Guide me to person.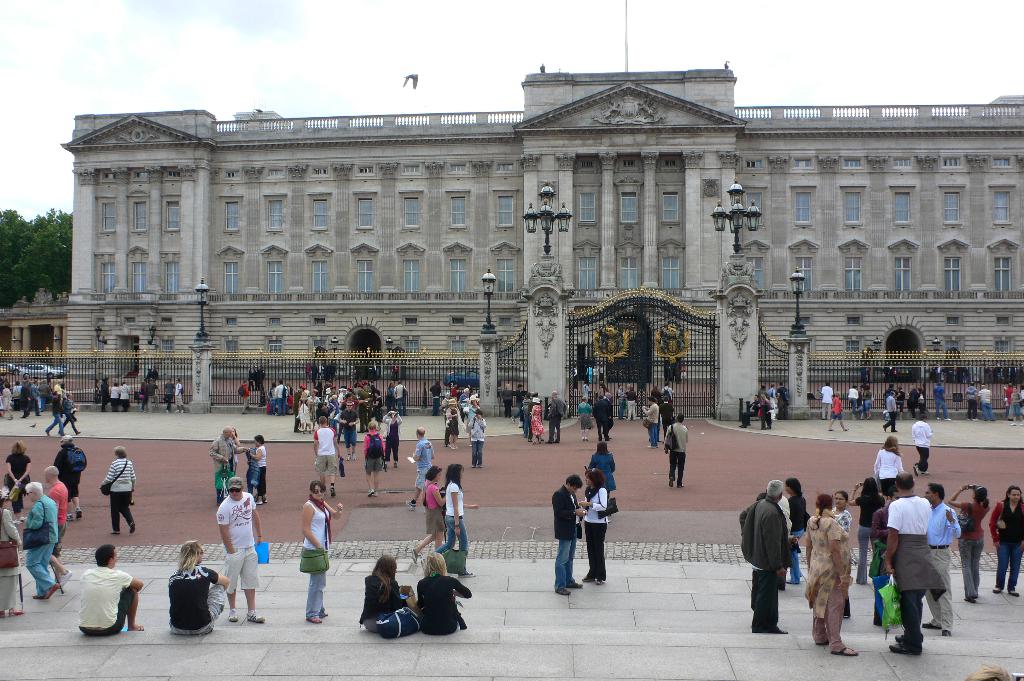
Guidance: rect(769, 382, 772, 402).
